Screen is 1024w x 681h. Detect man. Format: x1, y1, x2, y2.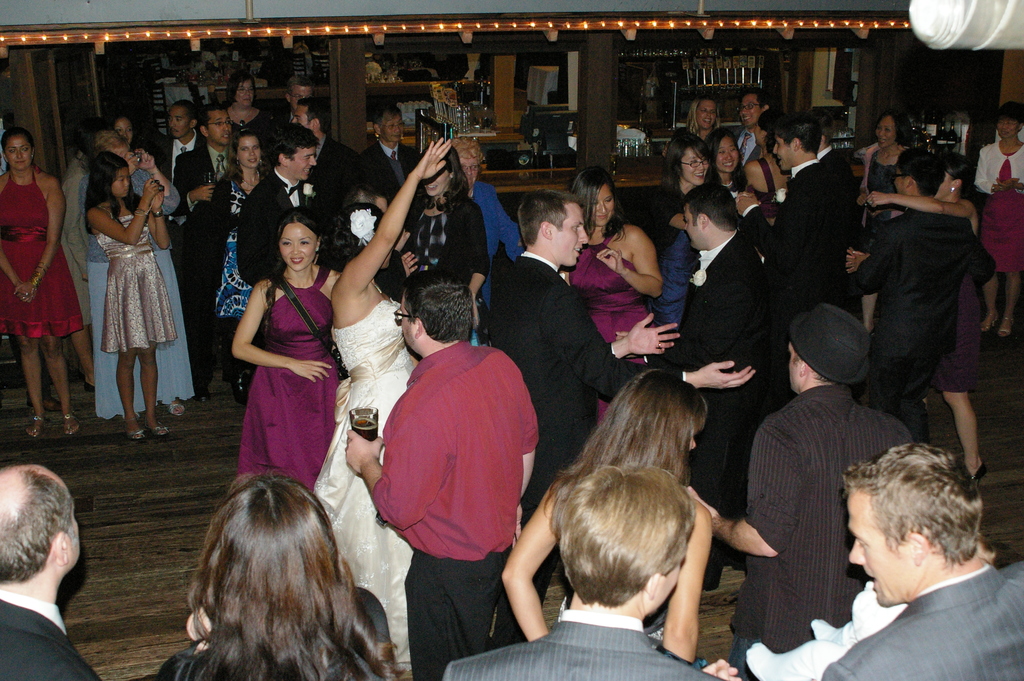
305, 104, 380, 229.
